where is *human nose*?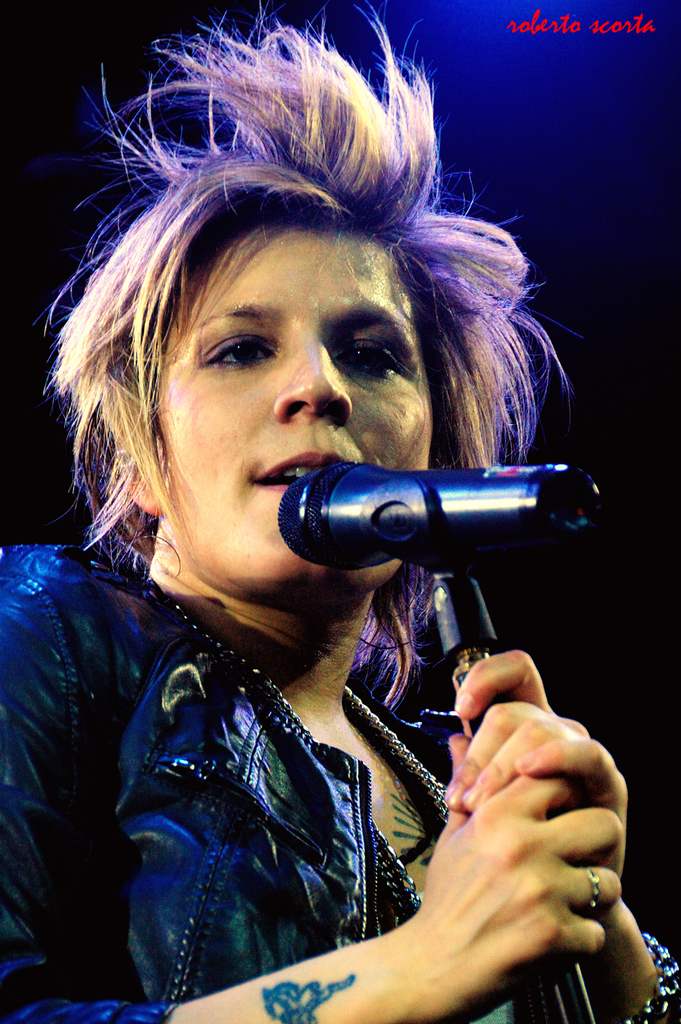
[left=266, top=340, right=350, bottom=424].
